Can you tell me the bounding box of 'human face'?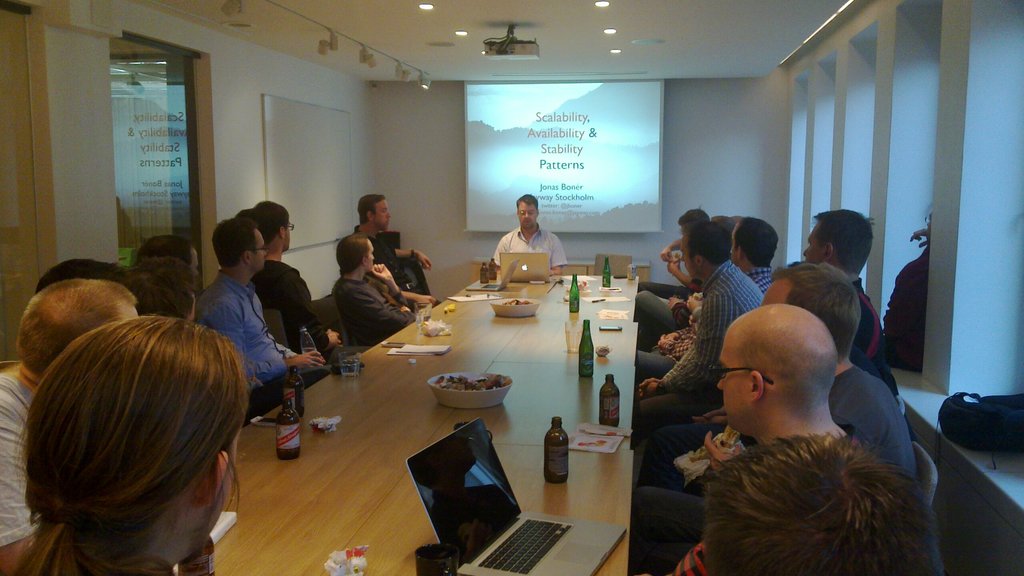
pyautogui.locateOnScreen(373, 200, 391, 230).
